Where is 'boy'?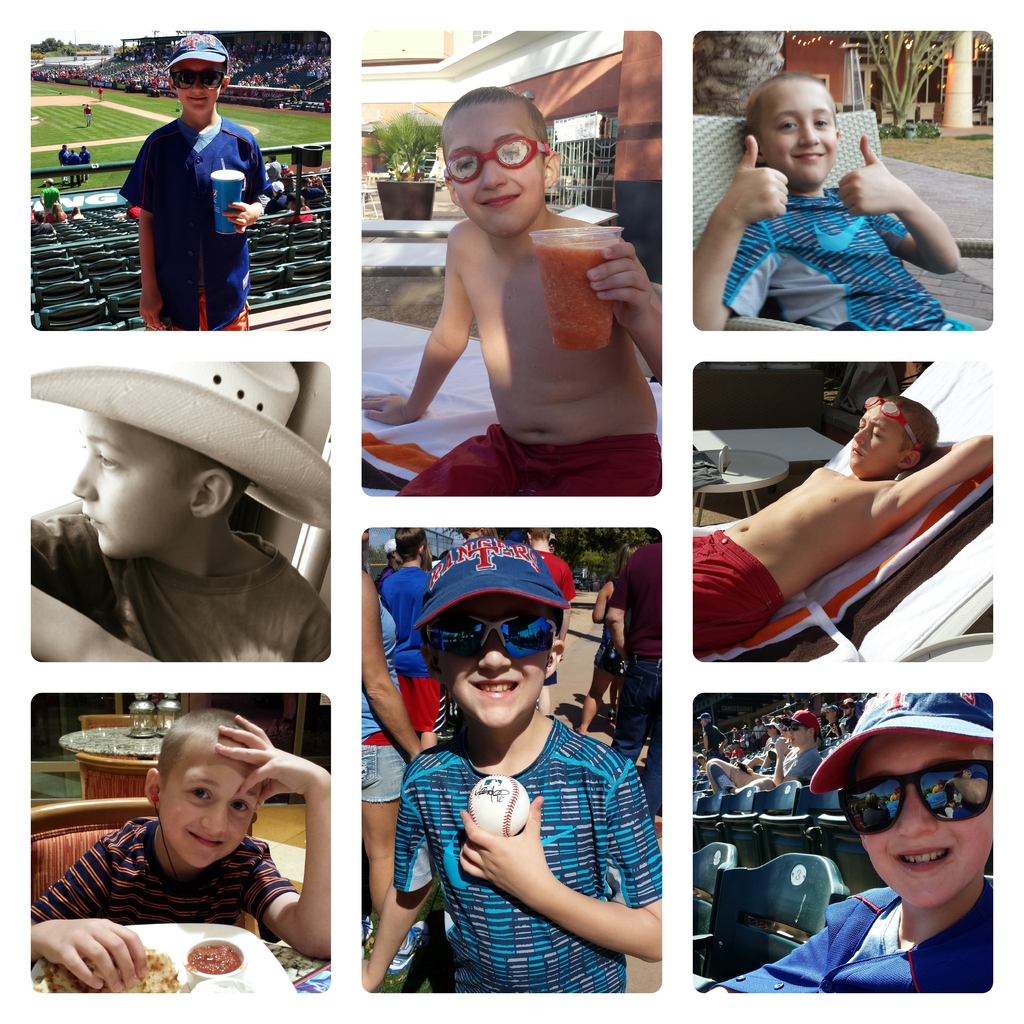
region(114, 34, 270, 331).
